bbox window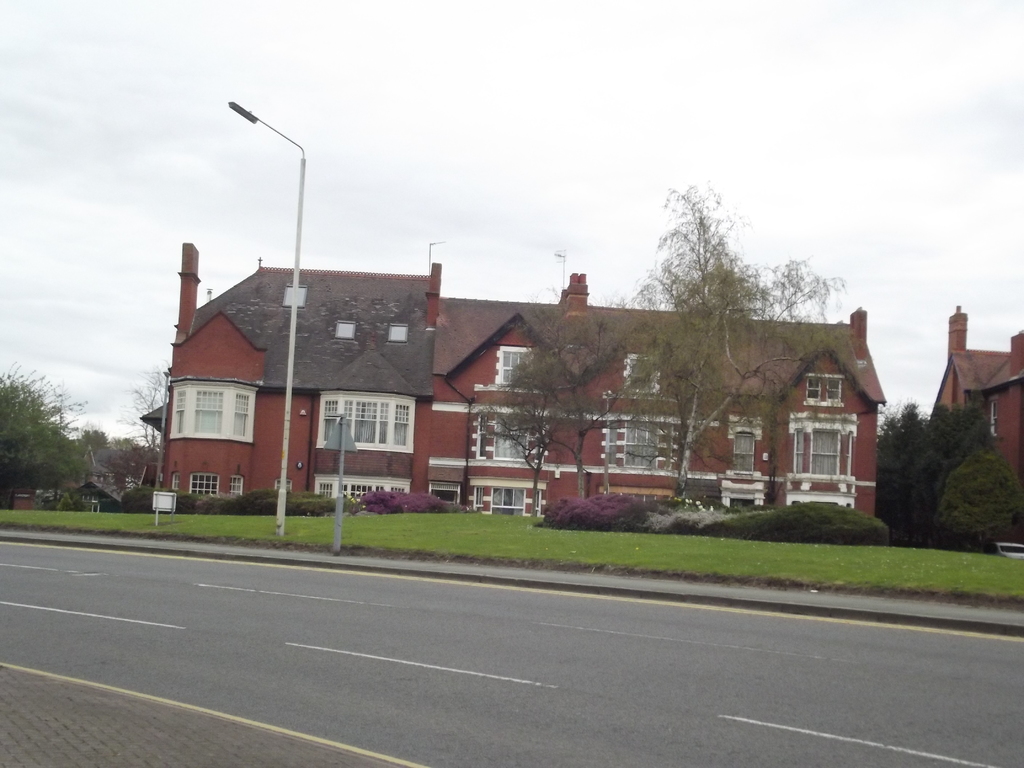
bbox(321, 398, 340, 440)
